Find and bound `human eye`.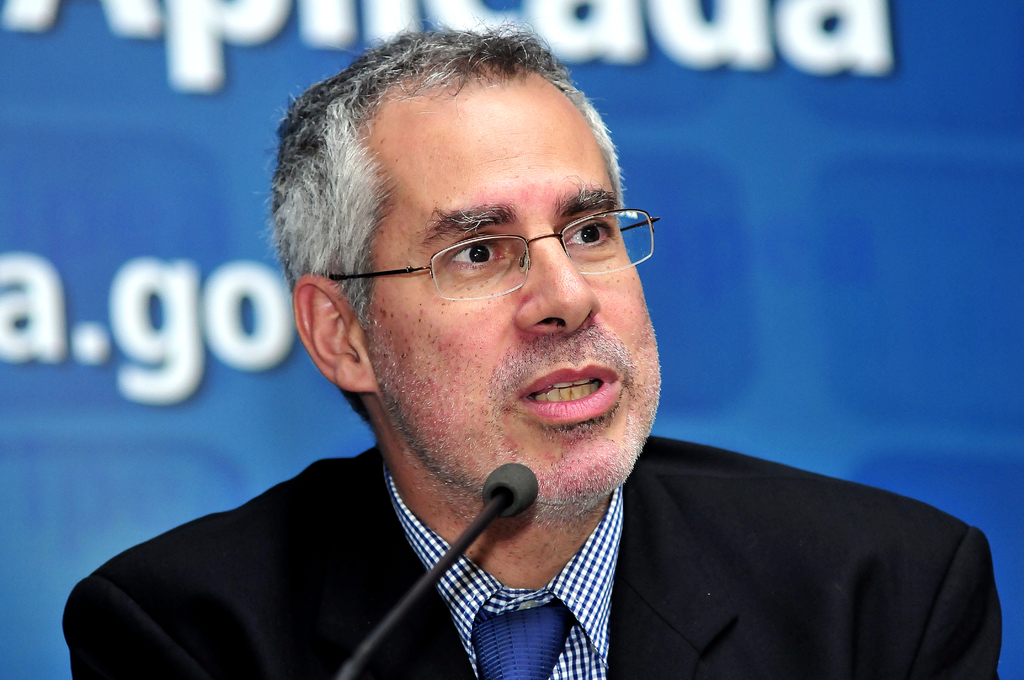
Bound: (566, 219, 616, 248).
